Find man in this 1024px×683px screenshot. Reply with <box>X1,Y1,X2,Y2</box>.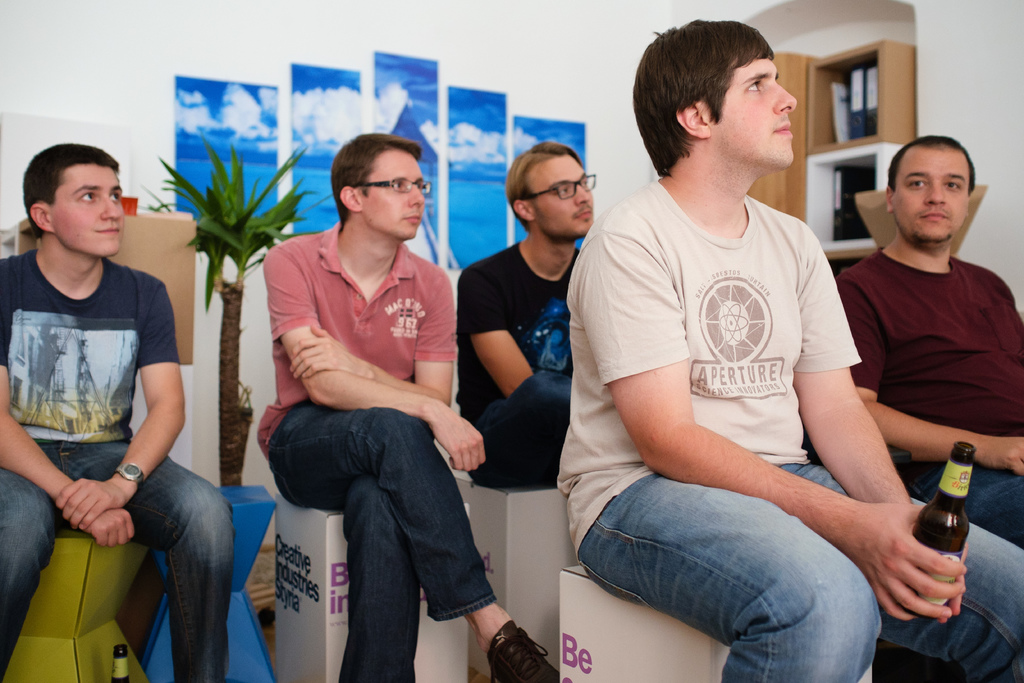
<box>230,138,501,673</box>.
